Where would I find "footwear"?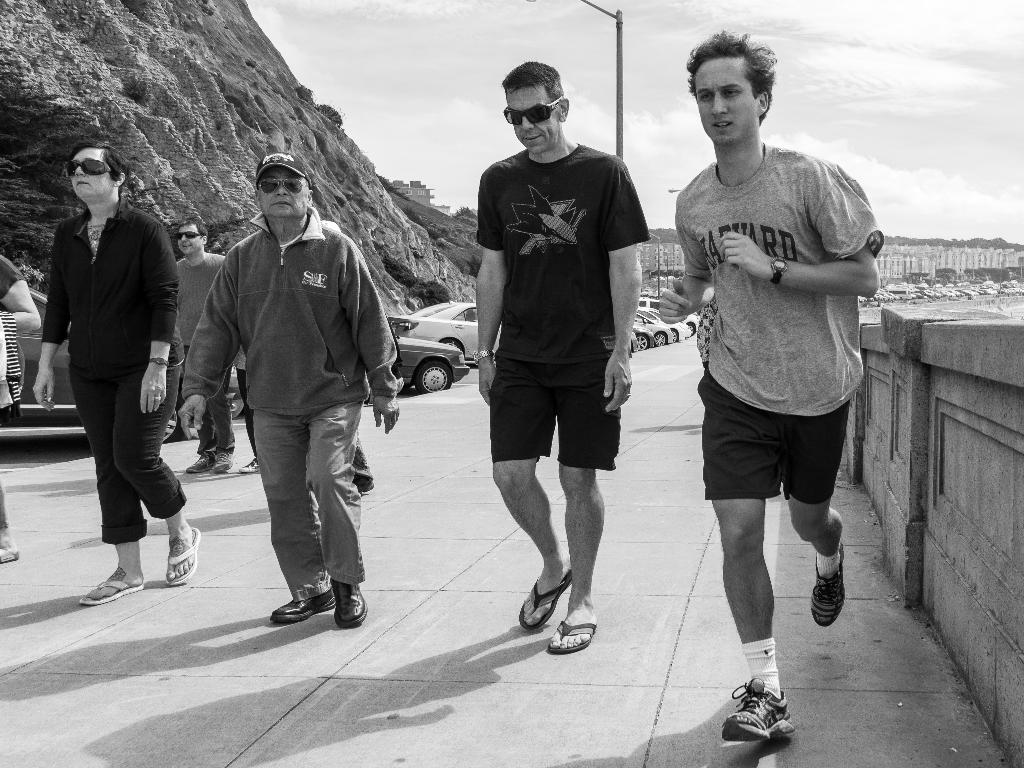
At bbox=(515, 561, 571, 630).
